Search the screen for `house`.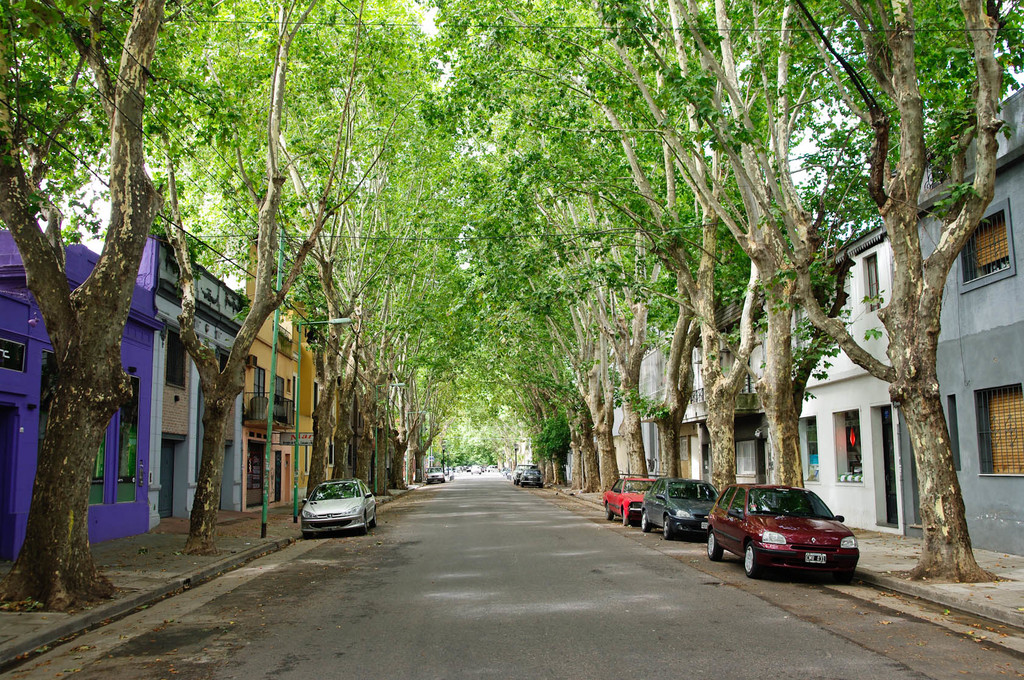
Found at {"x1": 0, "y1": 216, "x2": 159, "y2": 545}.
